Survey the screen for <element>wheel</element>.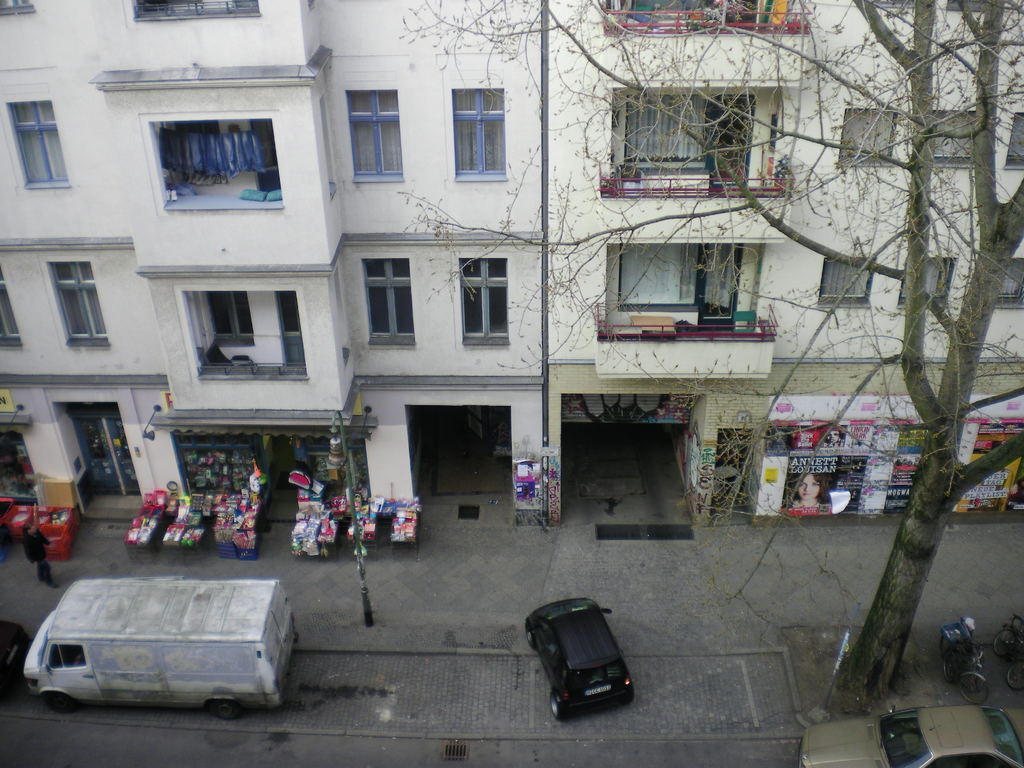
Survey found: region(963, 618, 972, 641).
